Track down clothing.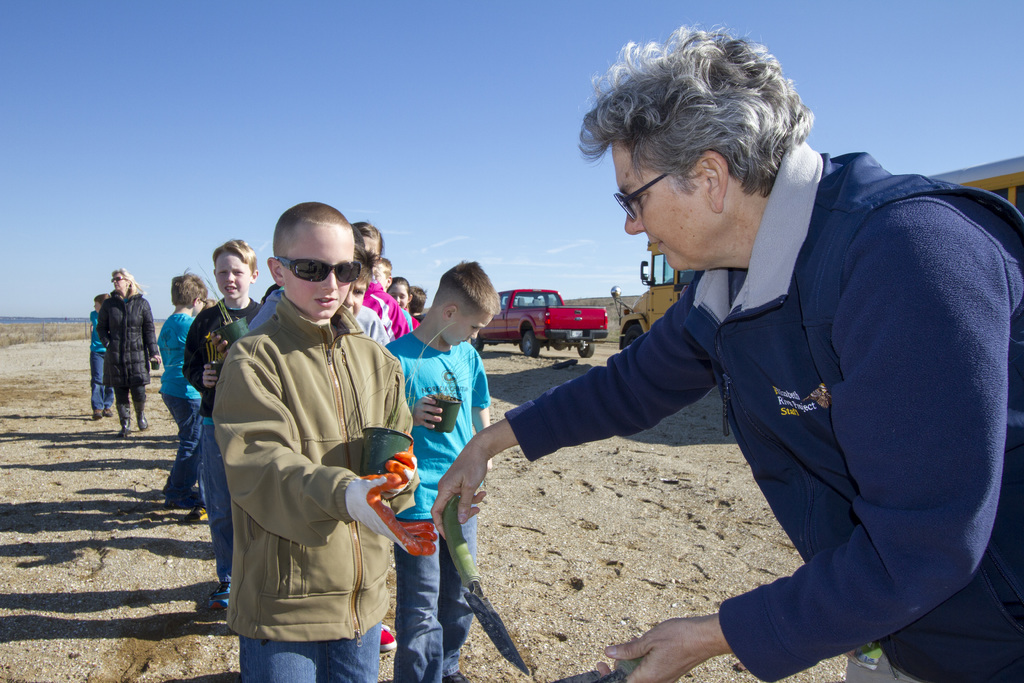
Tracked to [left=214, top=317, right=408, bottom=682].
